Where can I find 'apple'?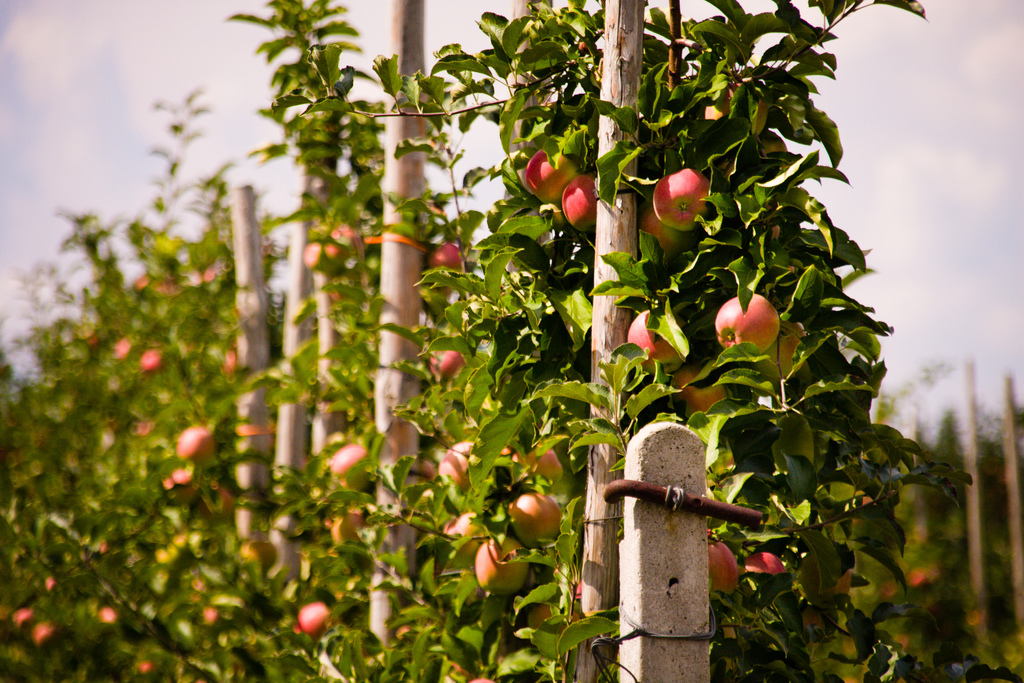
You can find it at 796/554/856/607.
